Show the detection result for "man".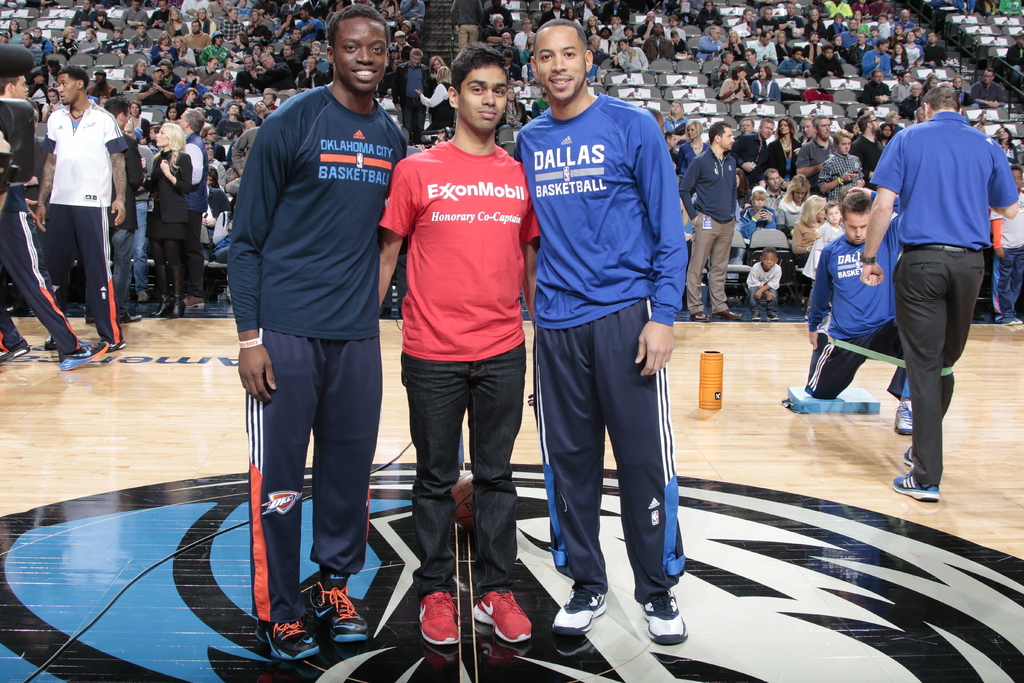
box(225, 0, 407, 667).
